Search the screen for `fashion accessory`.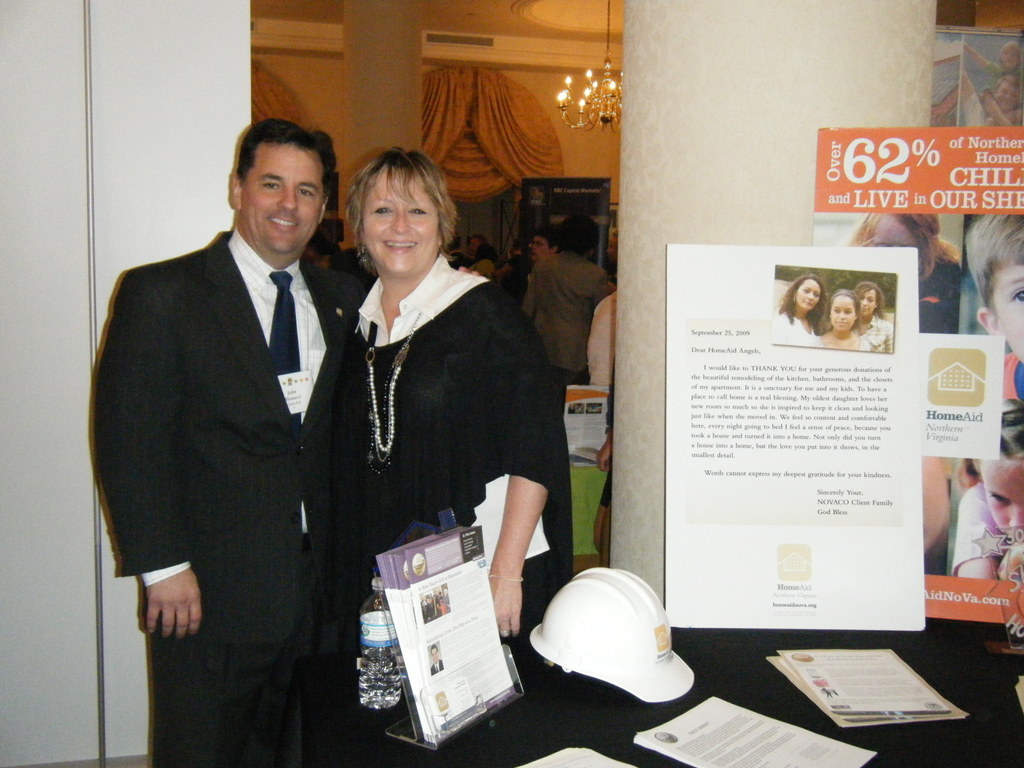
Found at 495 623 511 642.
